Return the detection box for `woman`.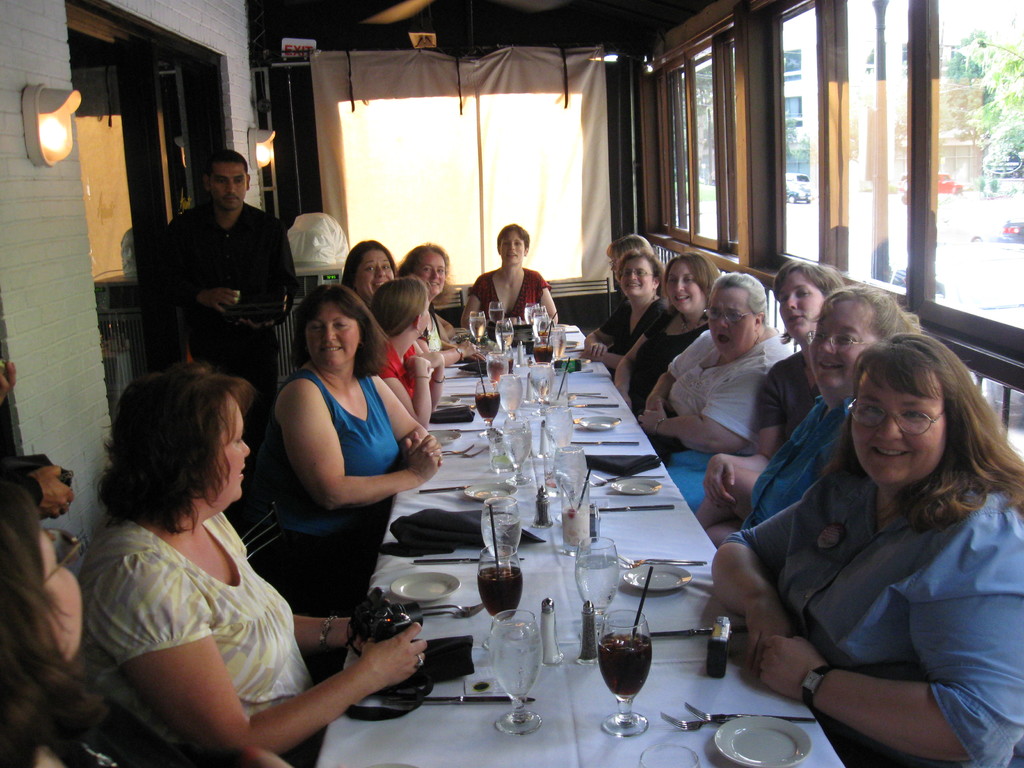
(0, 468, 128, 767).
